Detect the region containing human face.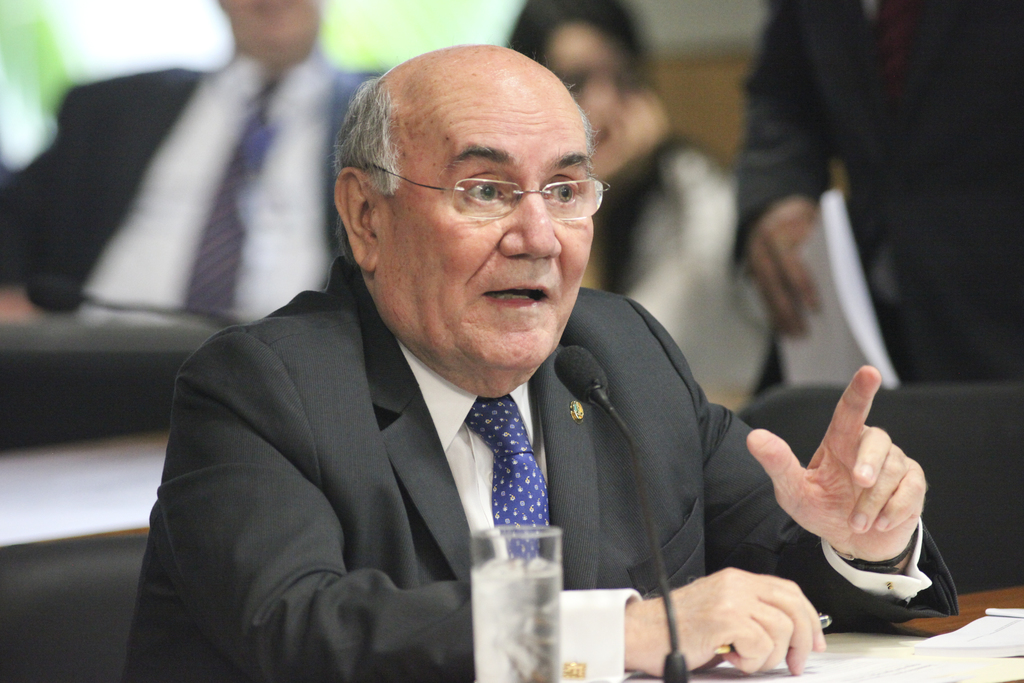
locate(220, 0, 323, 49).
